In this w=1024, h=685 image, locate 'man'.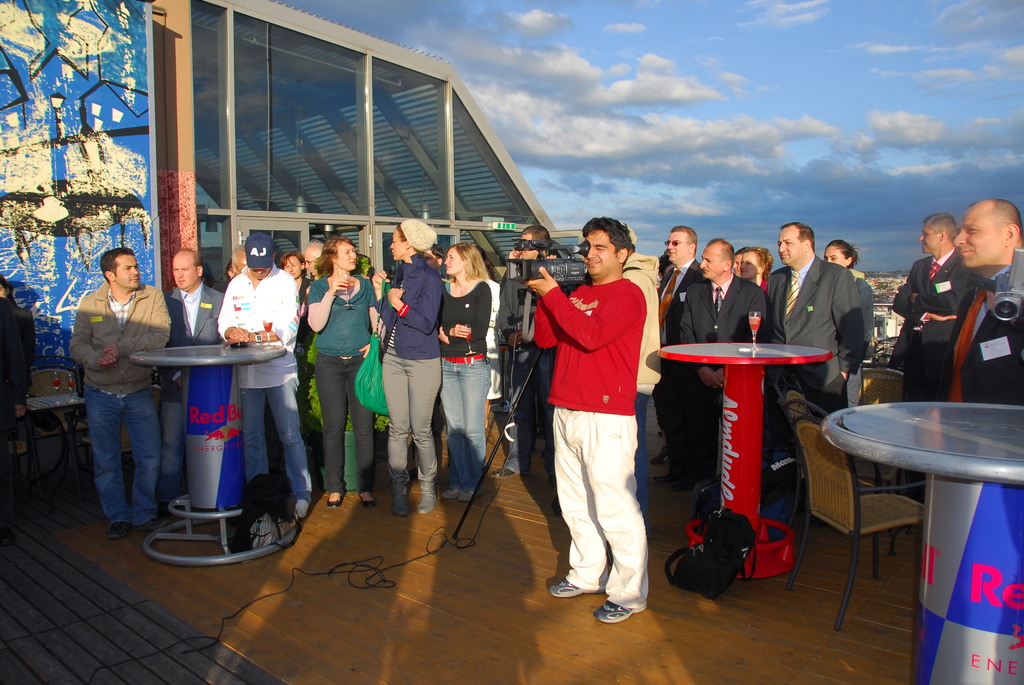
Bounding box: [952, 197, 1023, 403].
